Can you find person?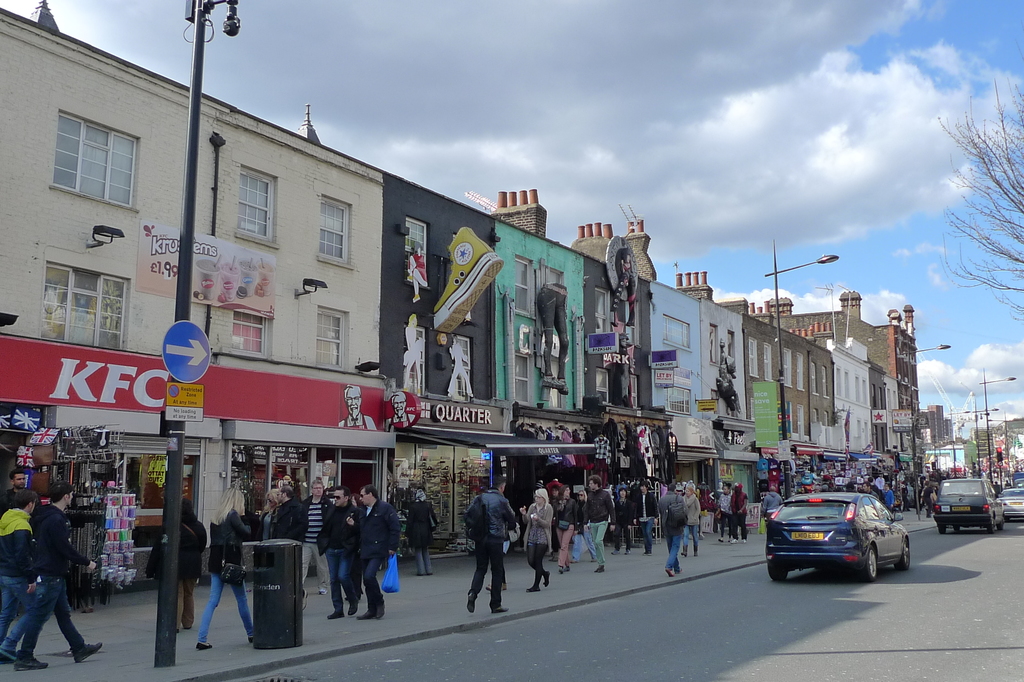
Yes, bounding box: rect(881, 480, 894, 511).
